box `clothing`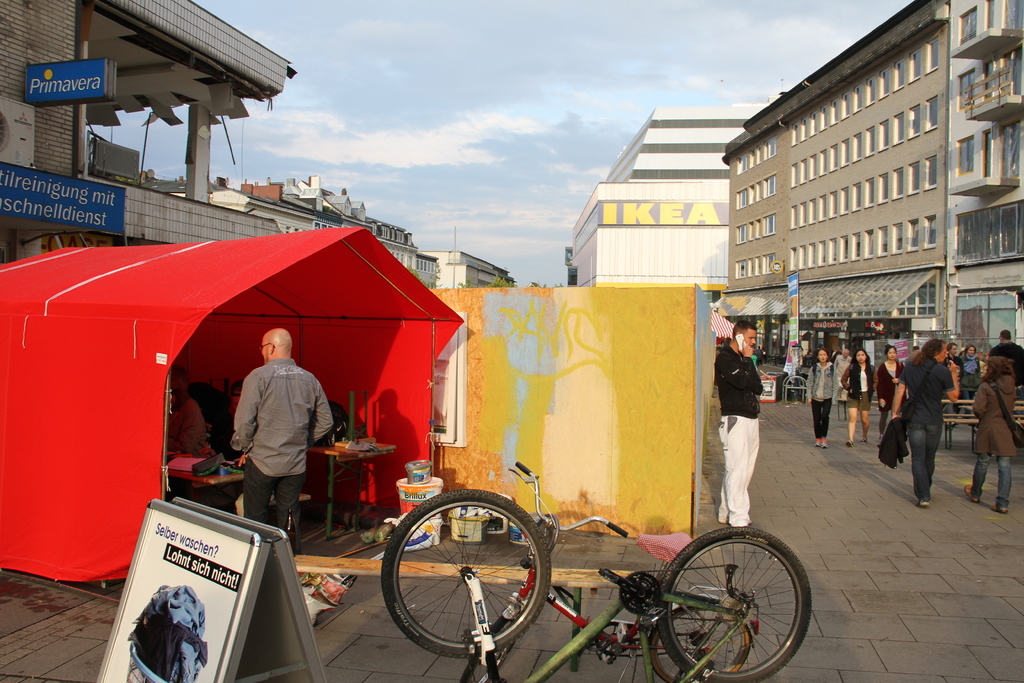
(717, 335, 767, 525)
